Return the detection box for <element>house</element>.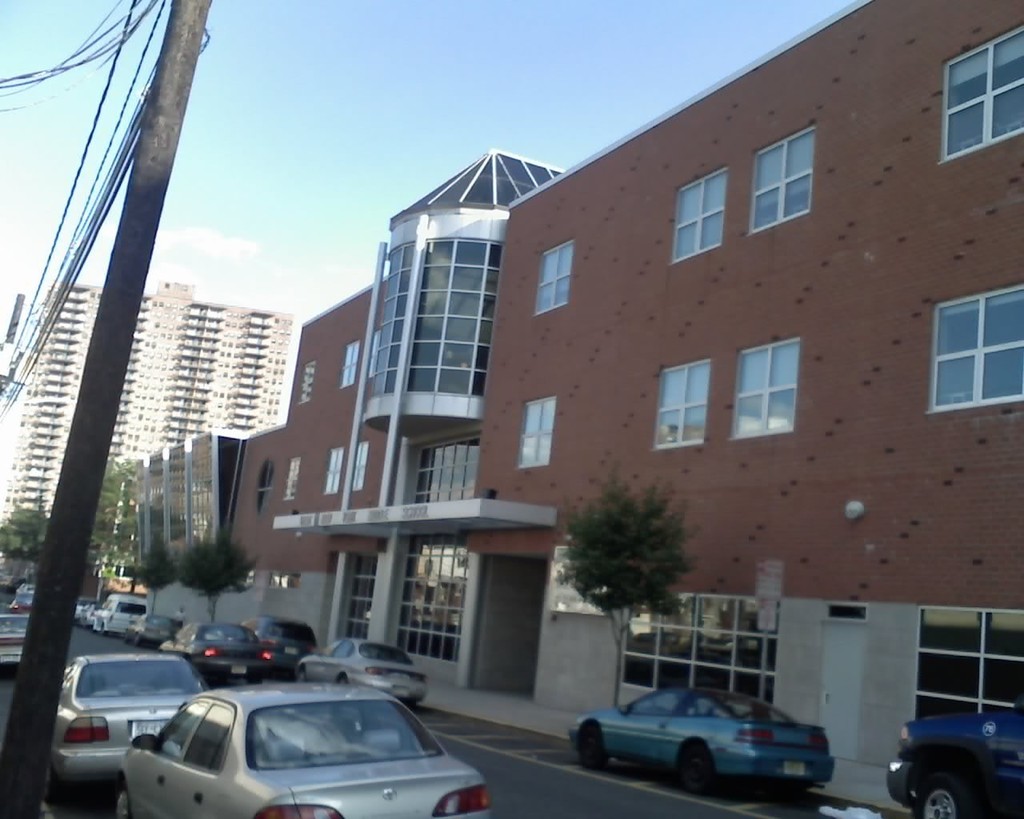
214 0 1023 730.
